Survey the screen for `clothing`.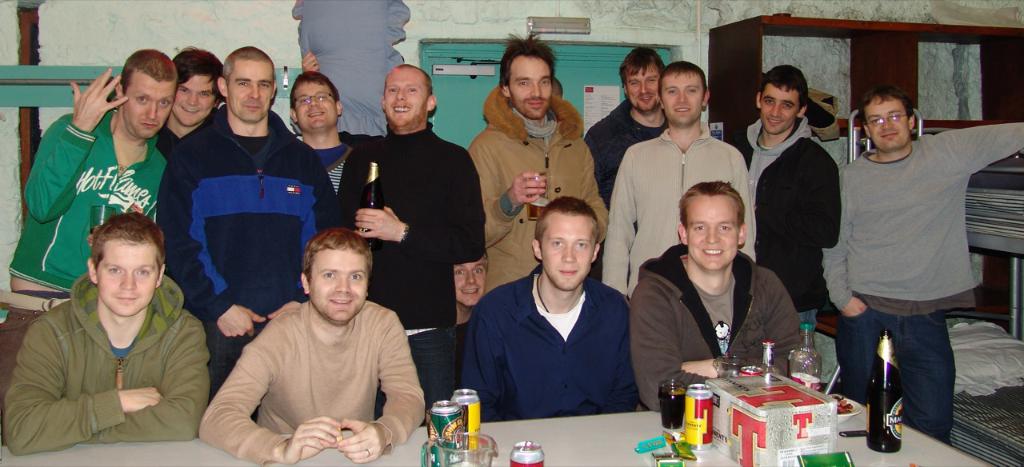
Survey found: <box>201,298,426,466</box>.
